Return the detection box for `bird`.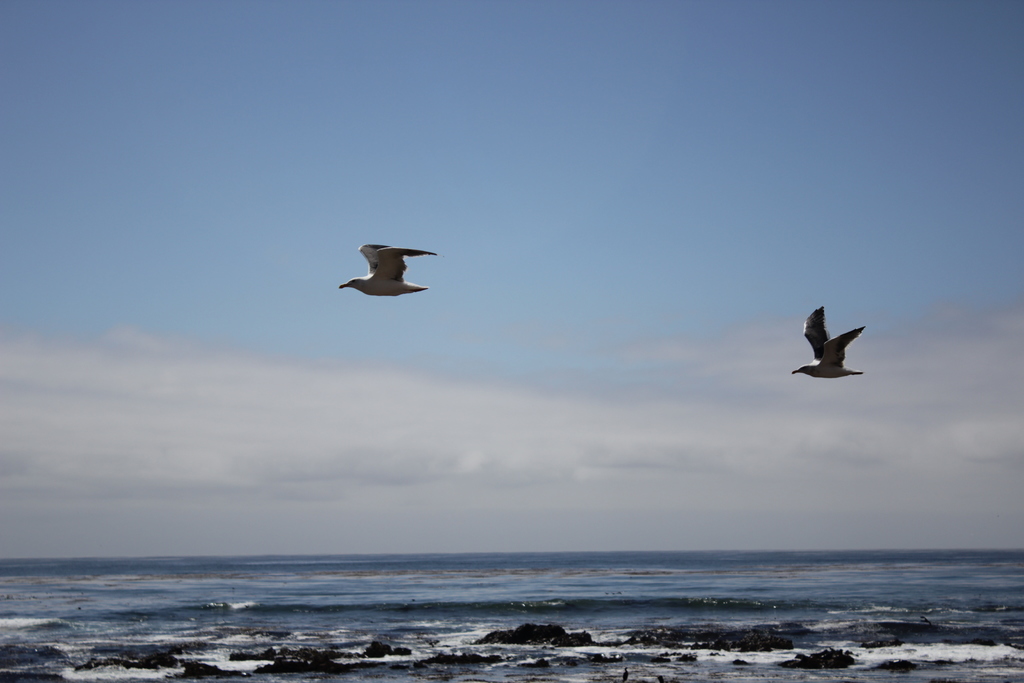
box(334, 242, 444, 308).
